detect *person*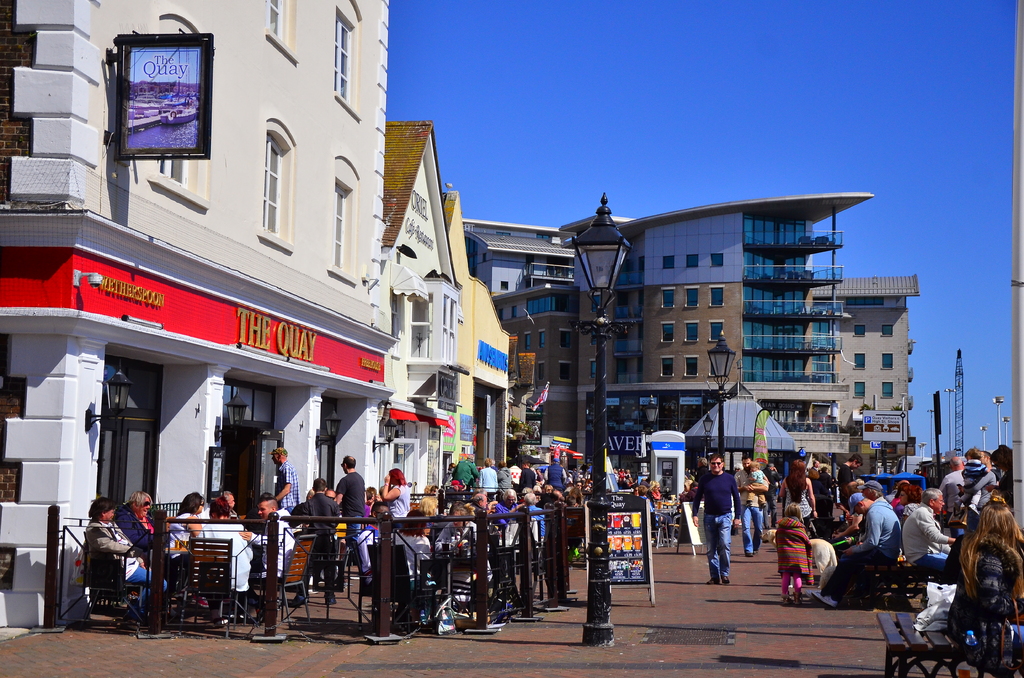
838 451 865 513
